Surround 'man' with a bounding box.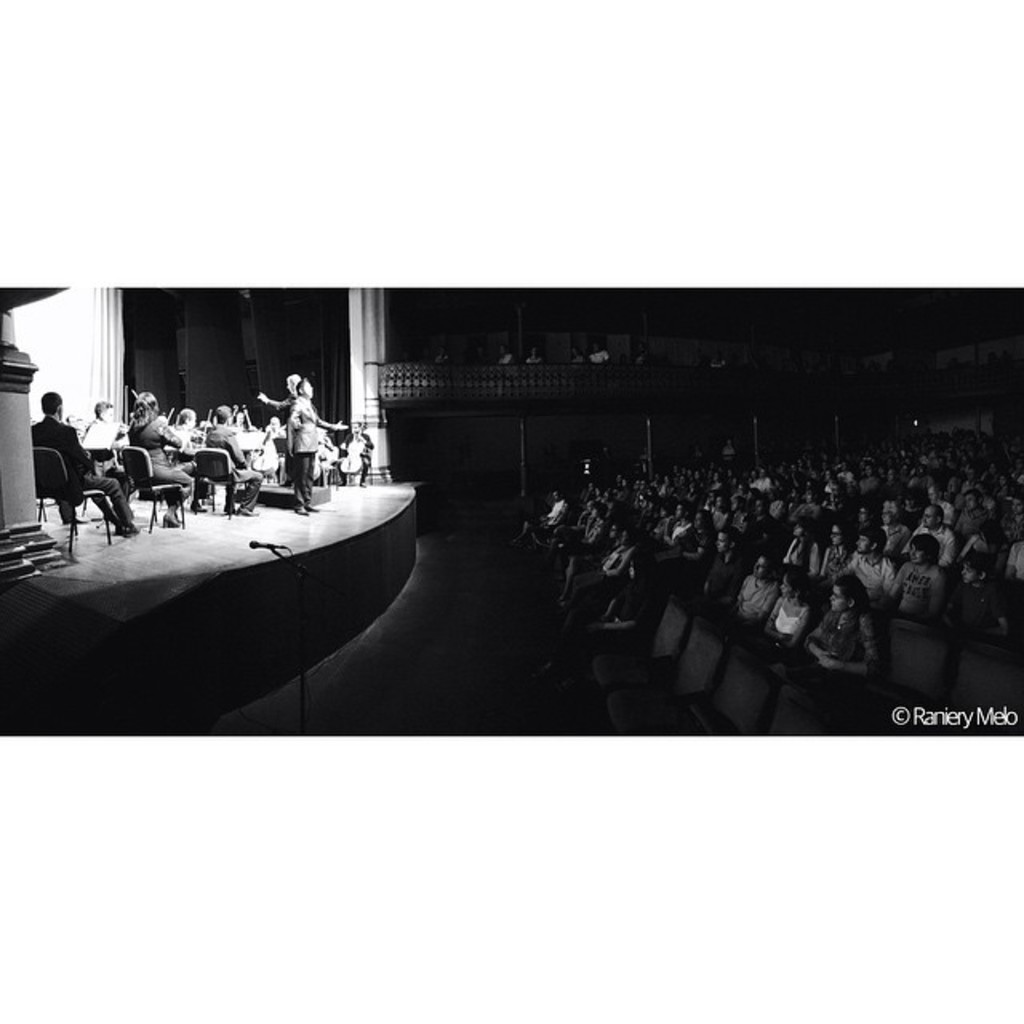
[83, 402, 133, 496].
